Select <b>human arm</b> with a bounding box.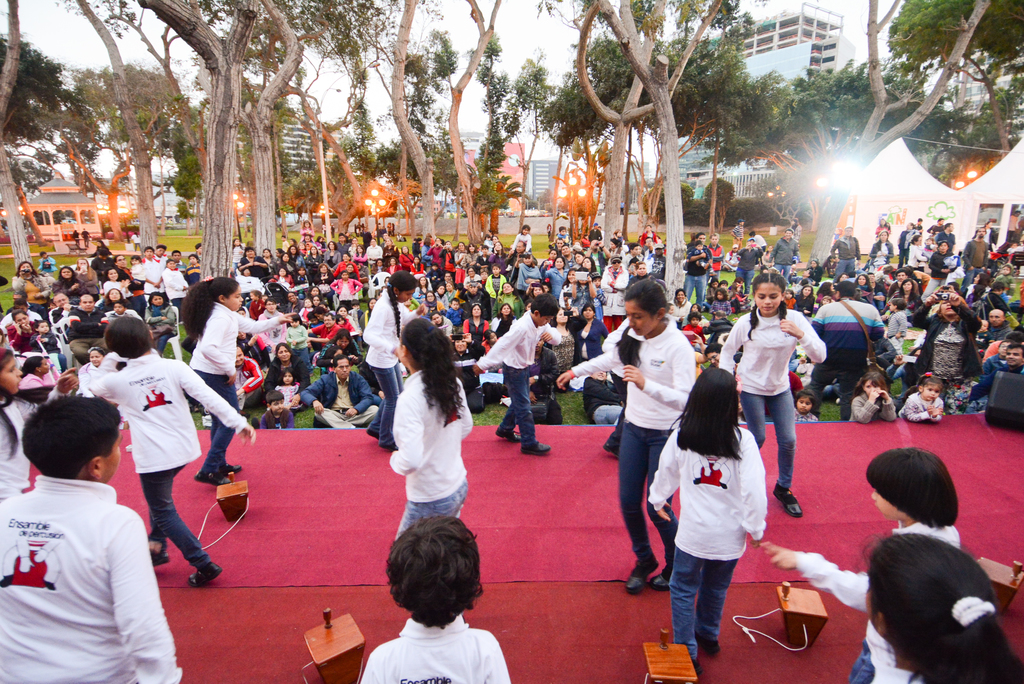
[x1=145, y1=276, x2=159, y2=287].
